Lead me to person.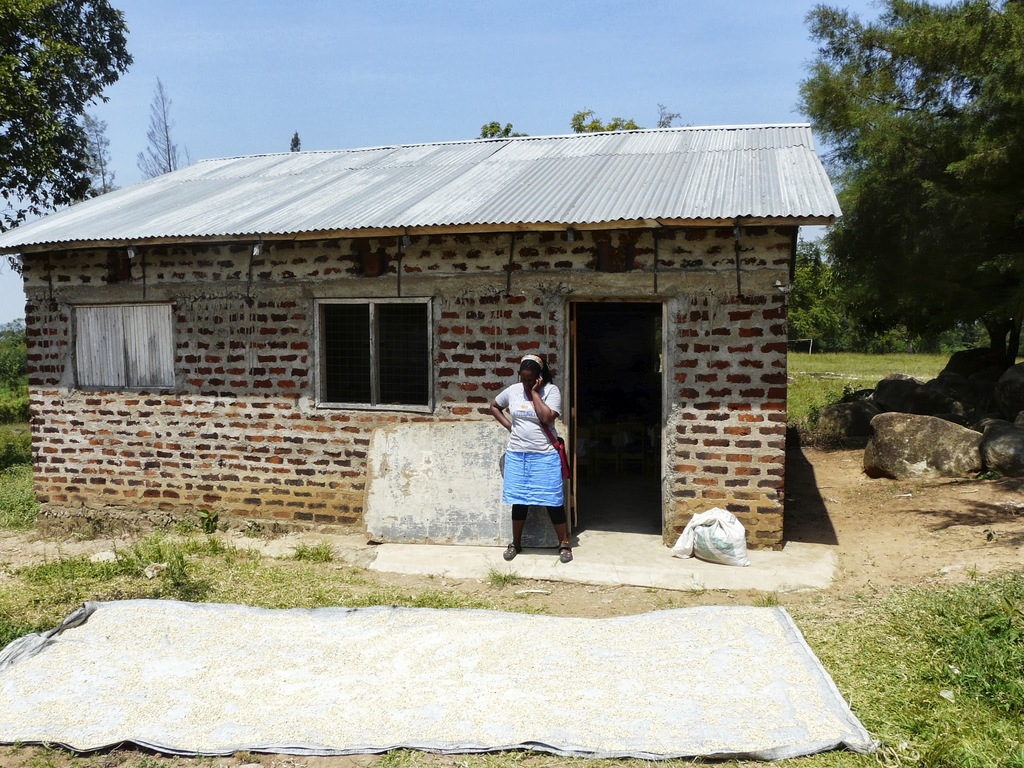
Lead to crop(488, 346, 568, 563).
